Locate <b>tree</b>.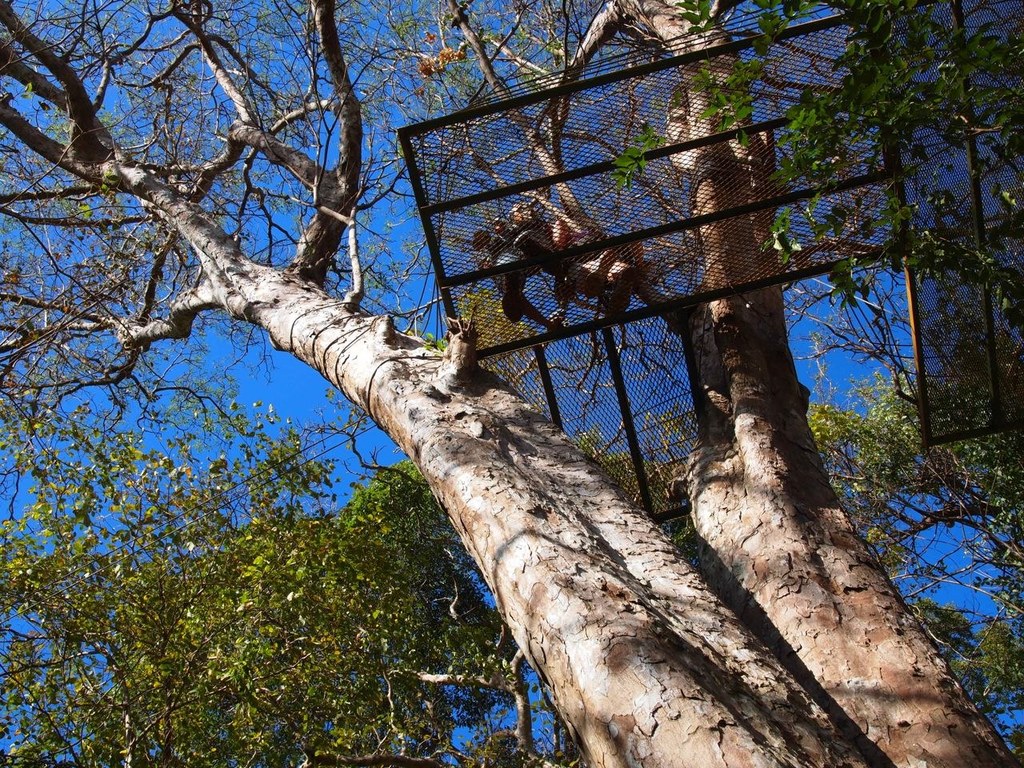
Bounding box: [0, 0, 1023, 767].
